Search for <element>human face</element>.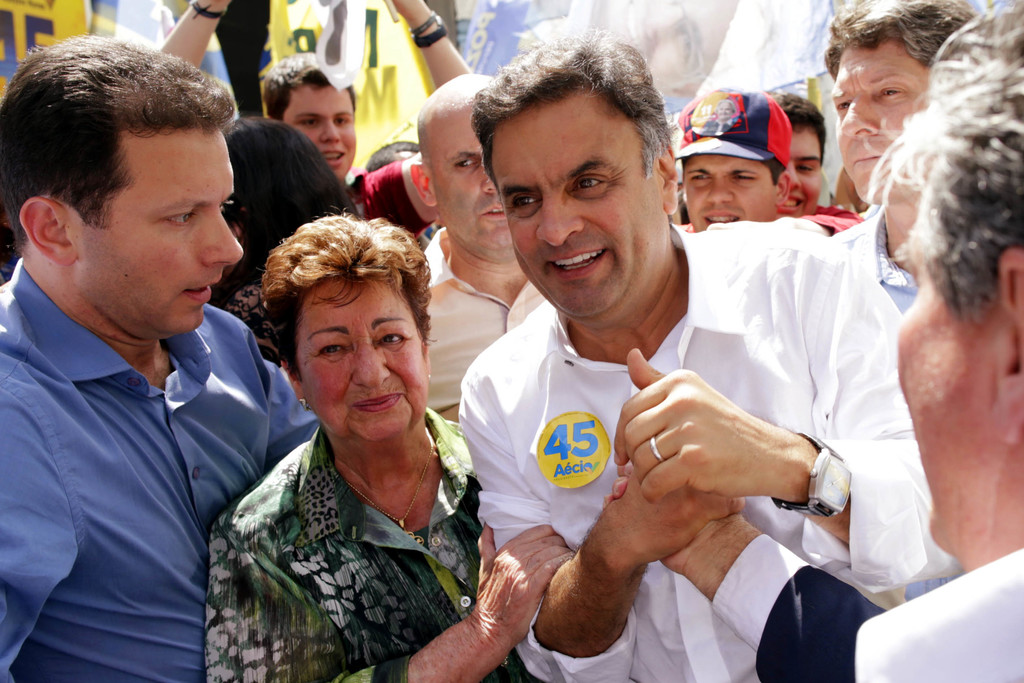
Found at (827, 44, 932, 200).
